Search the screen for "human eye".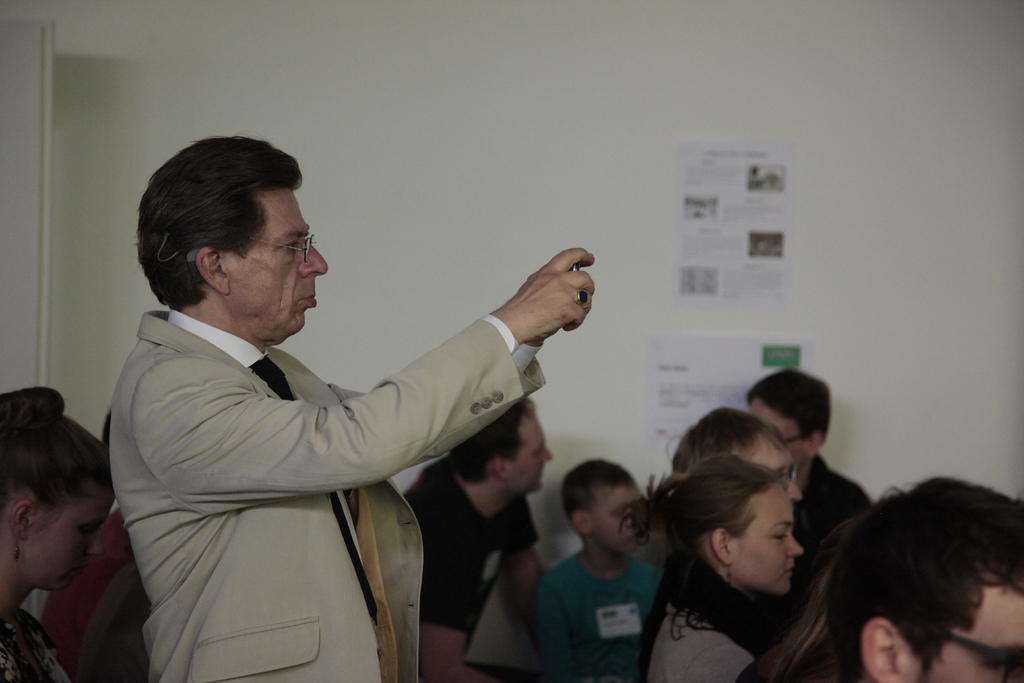
Found at select_region(617, 509, 625, 523).
